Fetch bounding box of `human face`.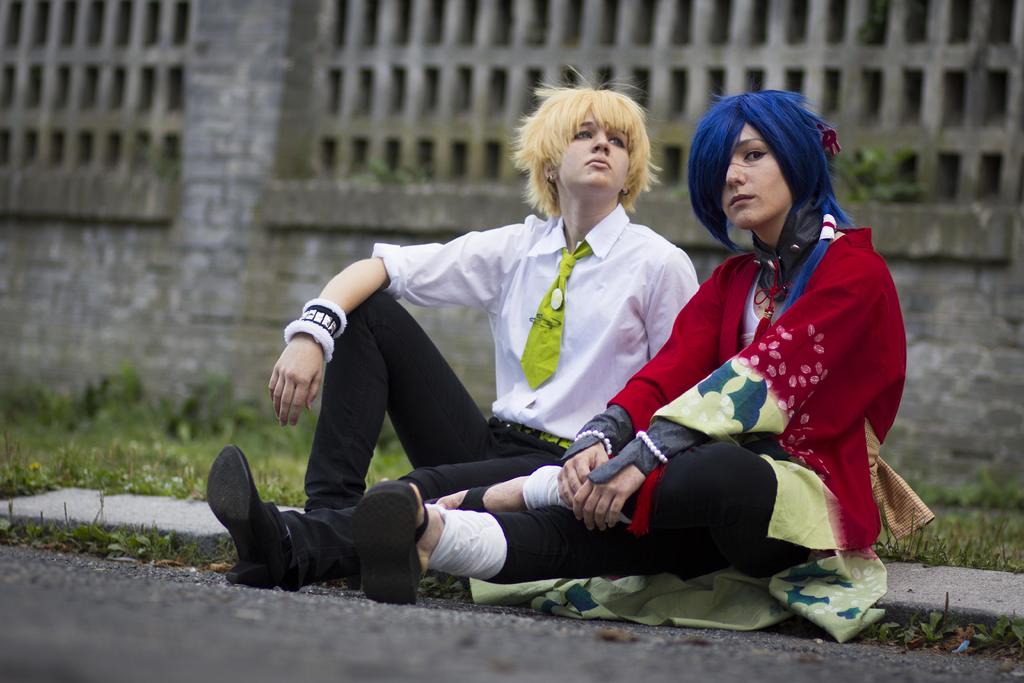
Bbox: 554/114/630/194.
